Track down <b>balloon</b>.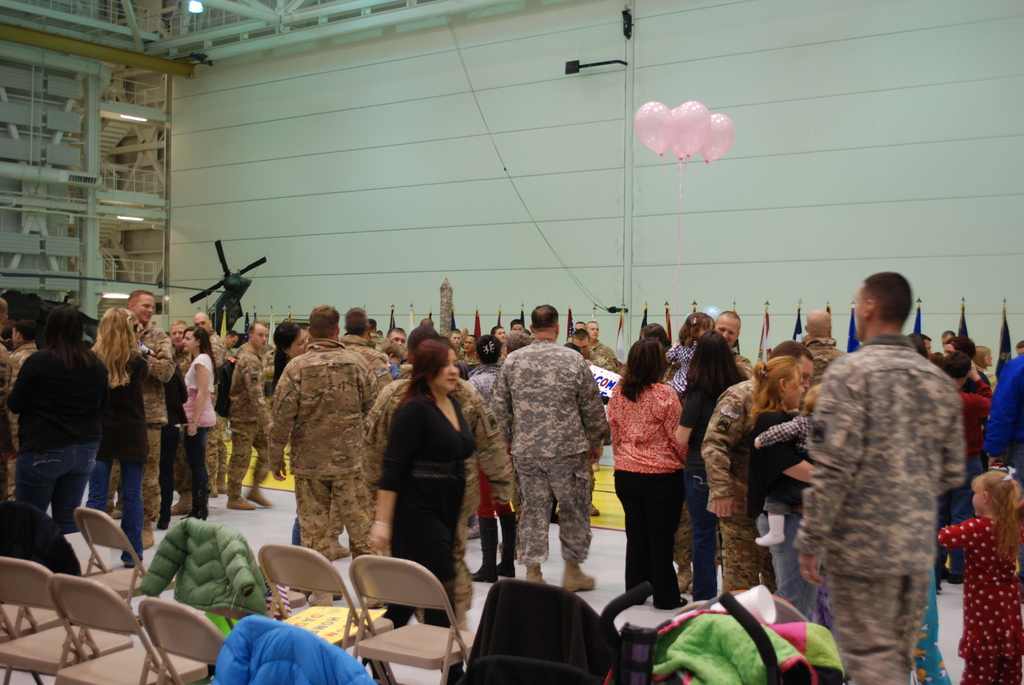
Tracked to 670,109,686,154.
